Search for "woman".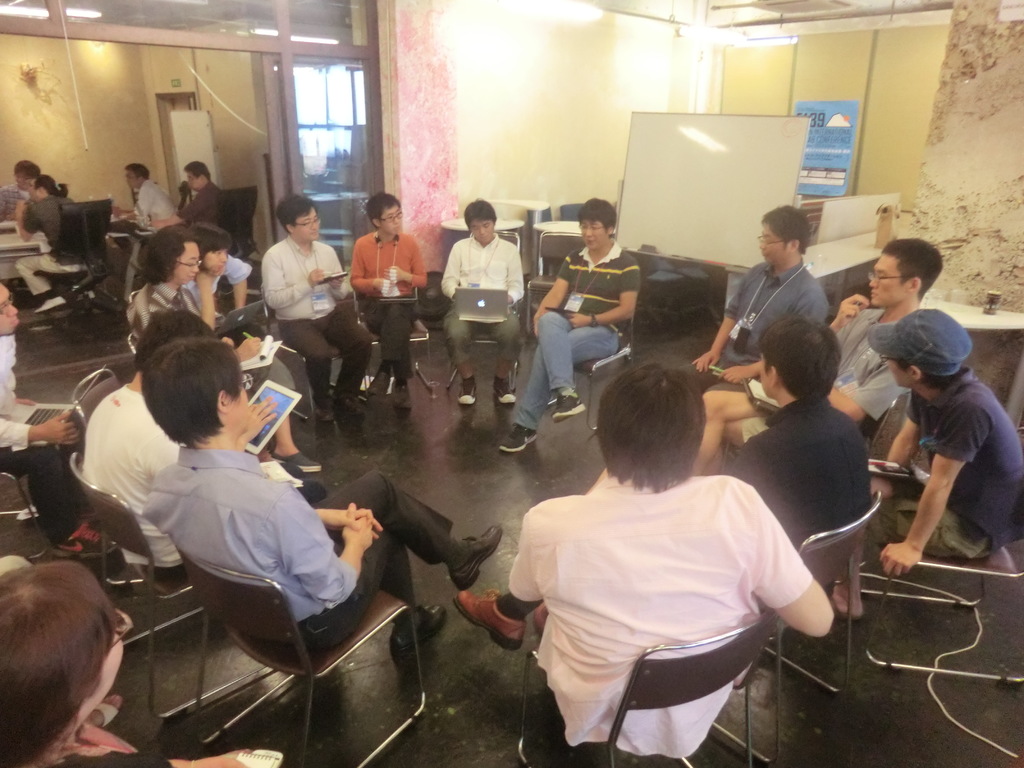
Found at box(0, 568, 257, 767).
